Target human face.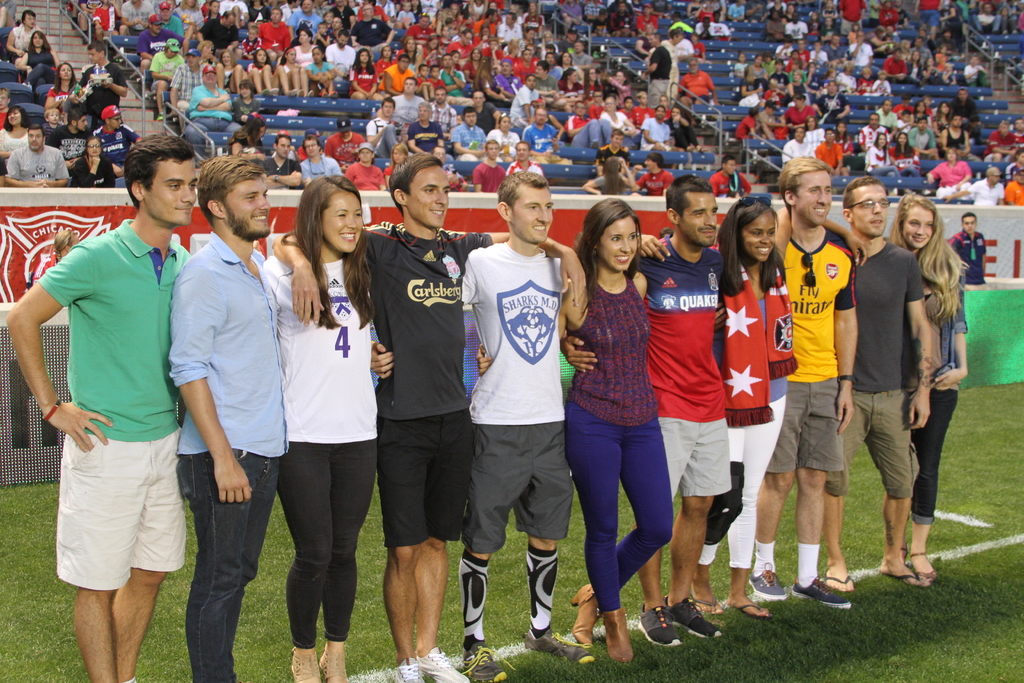
Target region: box=[991, 174, 998, 183].
